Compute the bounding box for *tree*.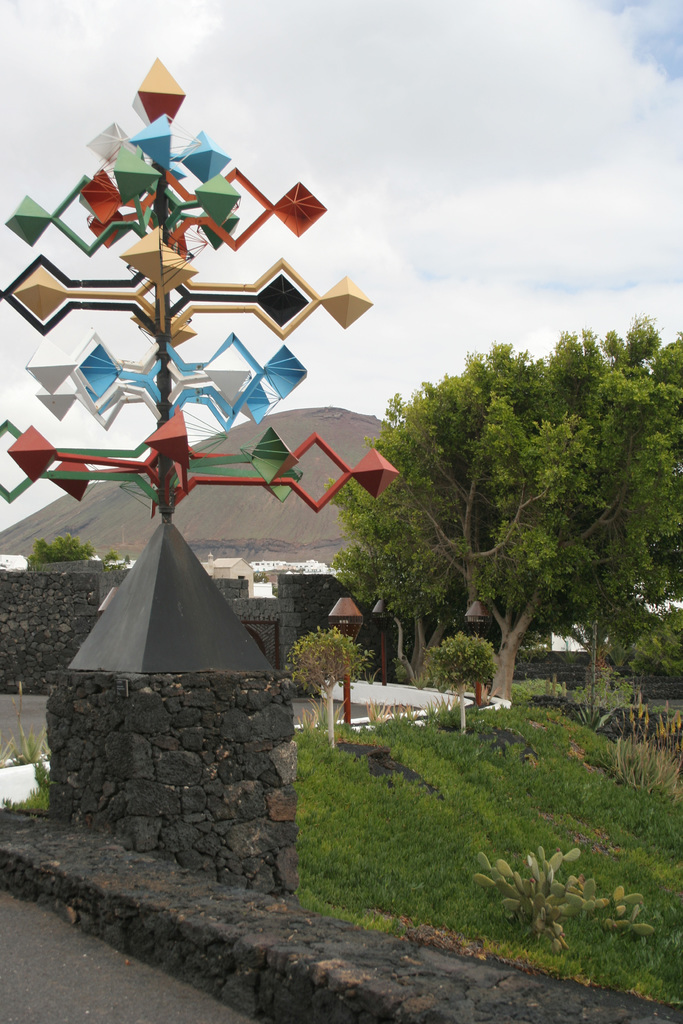
<region>283, 620, 374, 704</region>.
